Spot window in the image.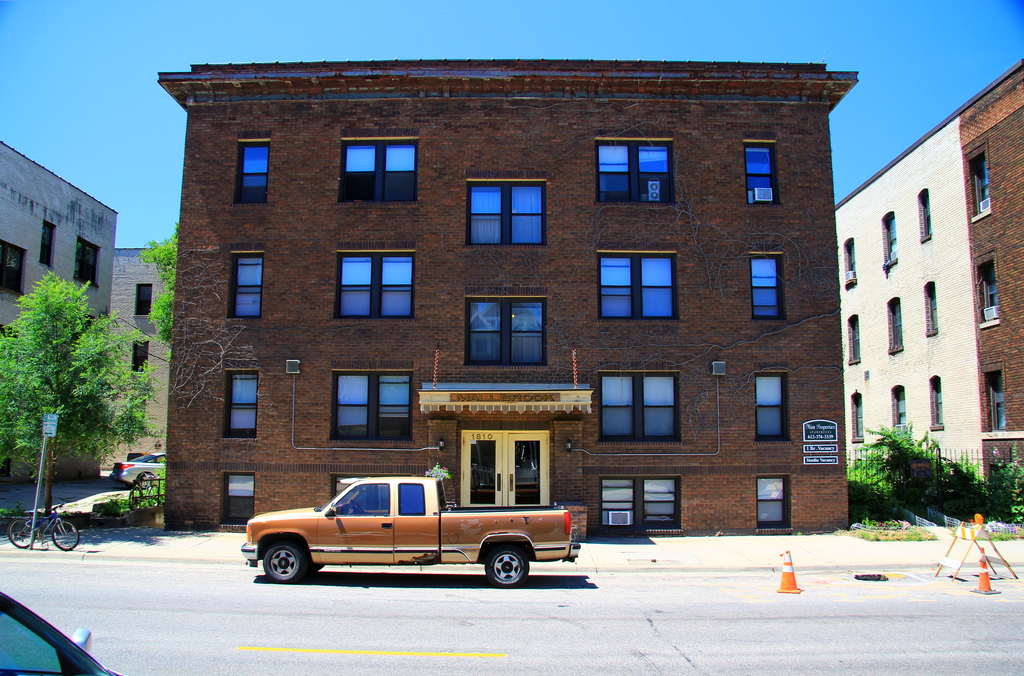
window found at select_region(230, 367, 258, 442).
